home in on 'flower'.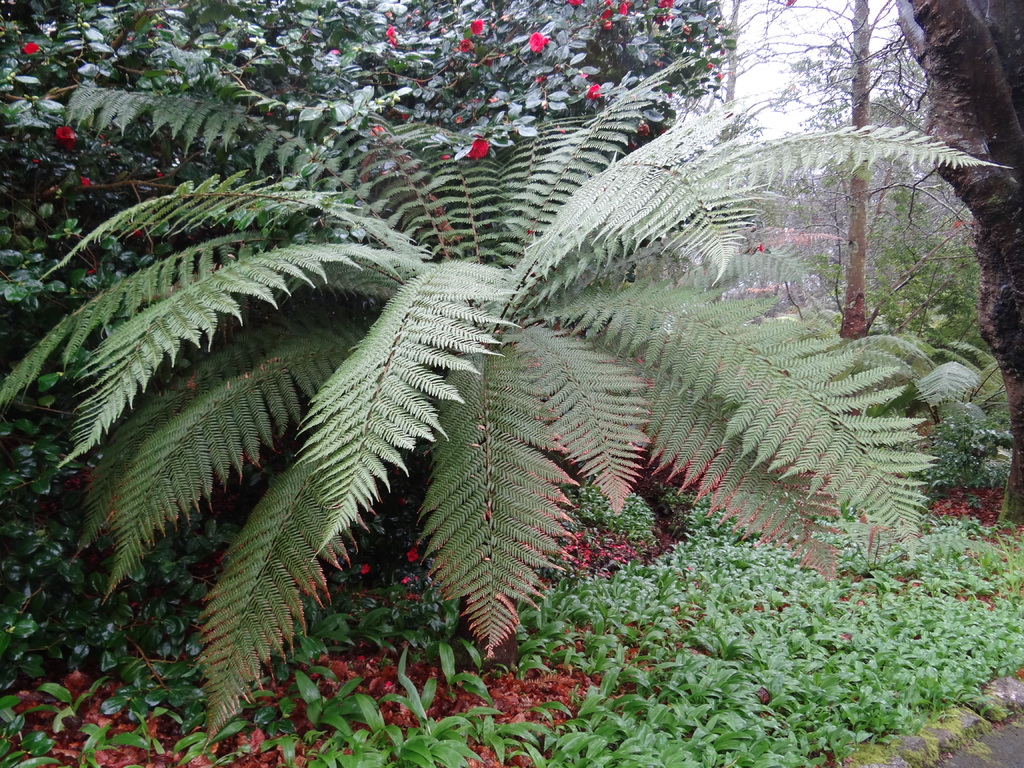
Homed in at <bbox>472, 19, 483, 35</bbox>.
